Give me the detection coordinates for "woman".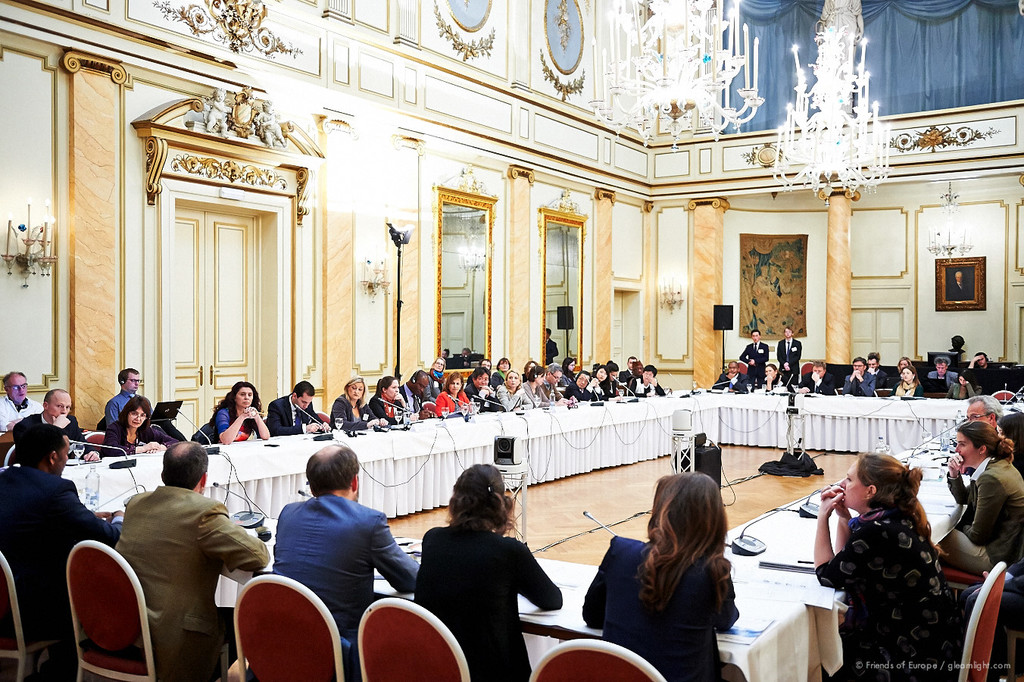
bbox=(438, 373, 473, 411).
